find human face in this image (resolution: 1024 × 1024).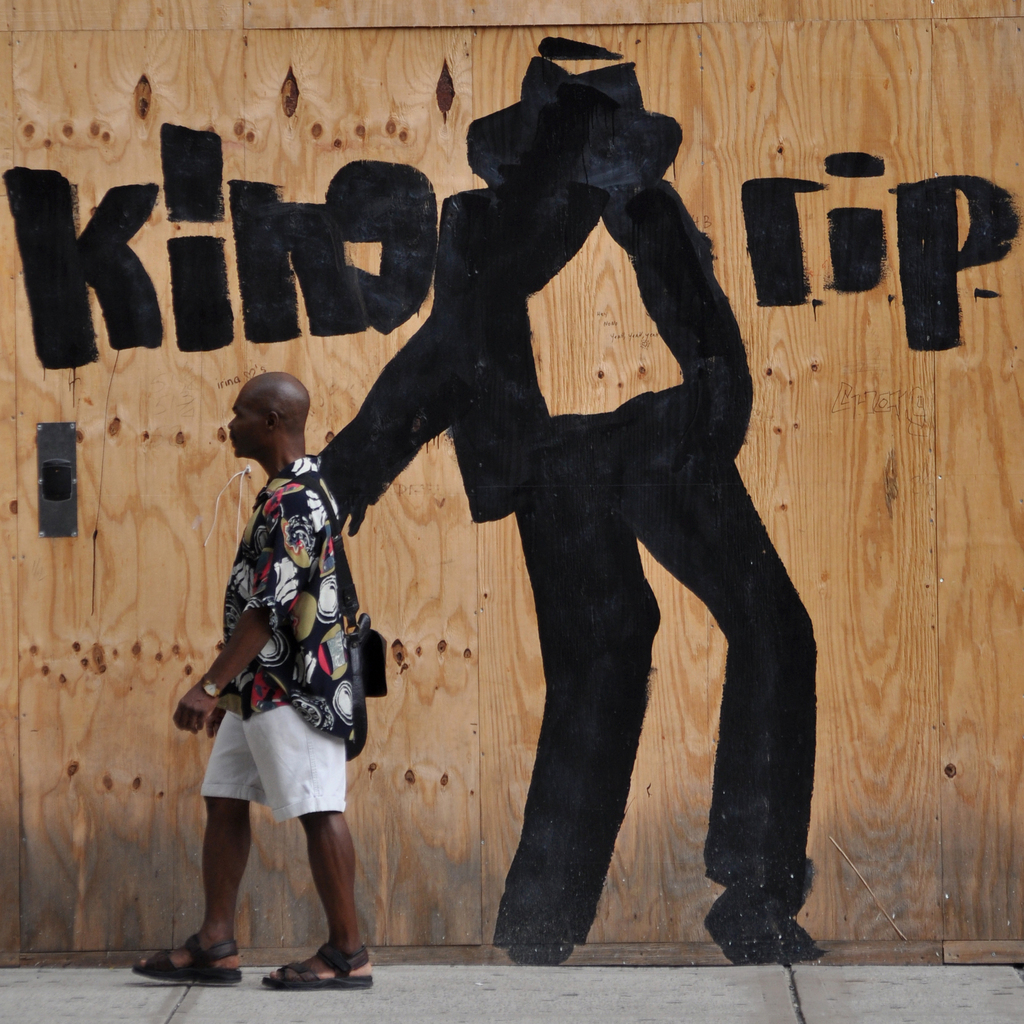
(230,385,266,457).
